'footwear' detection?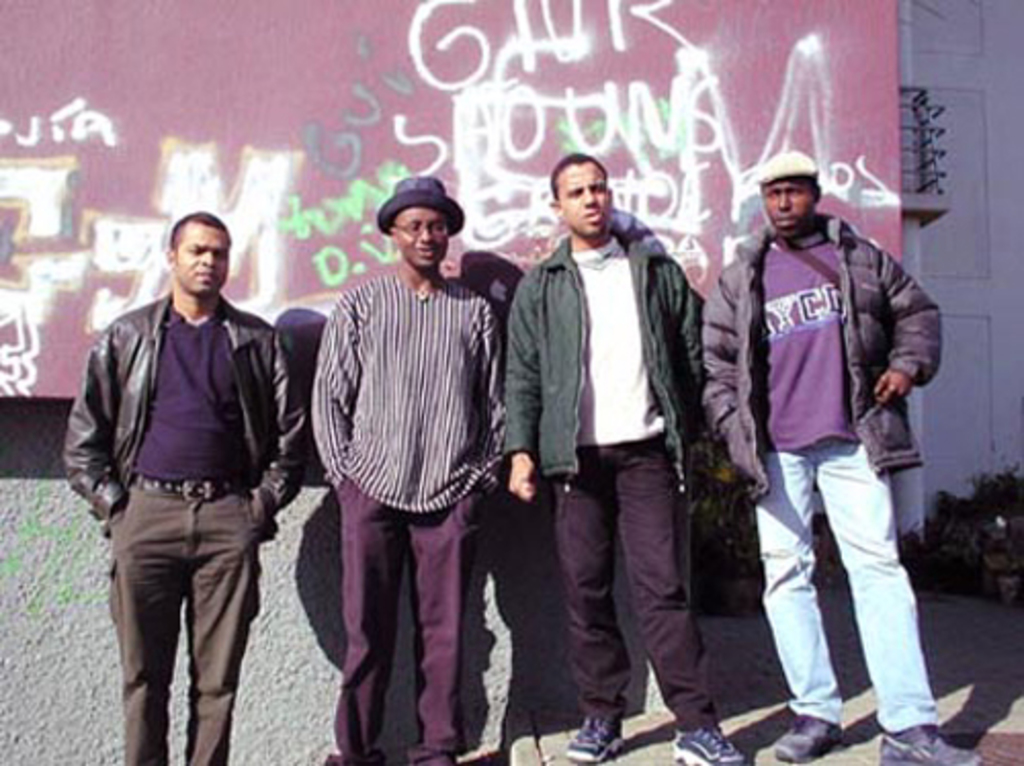
<bbox>672, 723, 745, 764</bbox>
